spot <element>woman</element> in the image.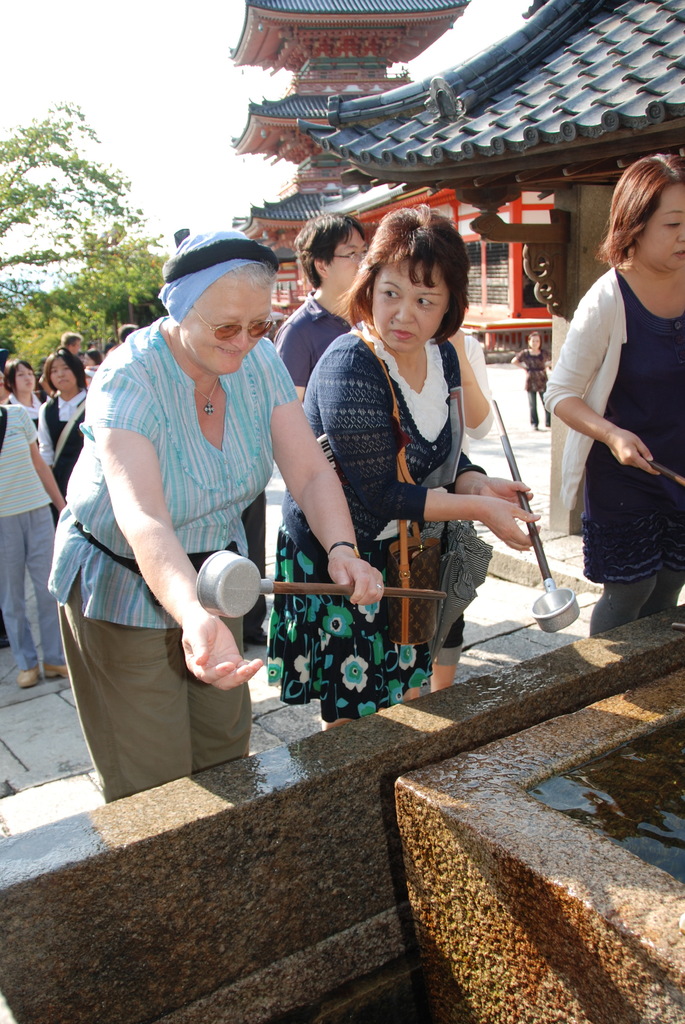
<element>woman</element> found at x1=540 y1=147 x2=680 y2=632.
